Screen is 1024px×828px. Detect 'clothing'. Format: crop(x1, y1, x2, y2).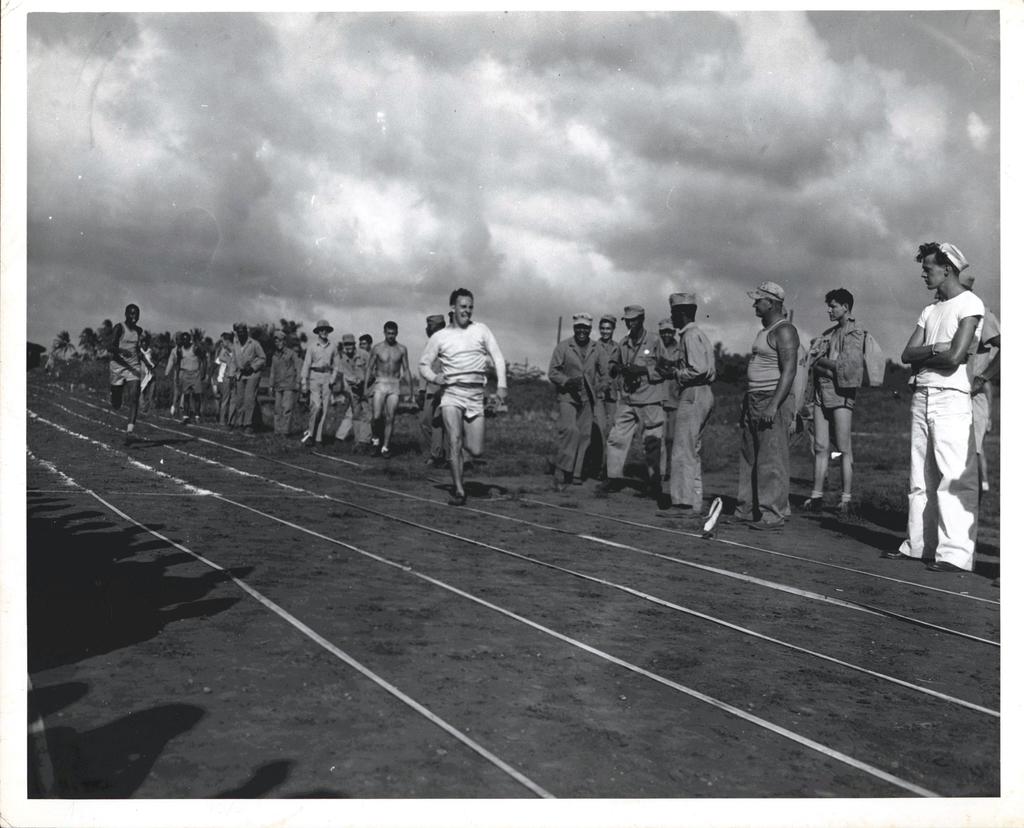
crop(682, 327, 717, 513).
